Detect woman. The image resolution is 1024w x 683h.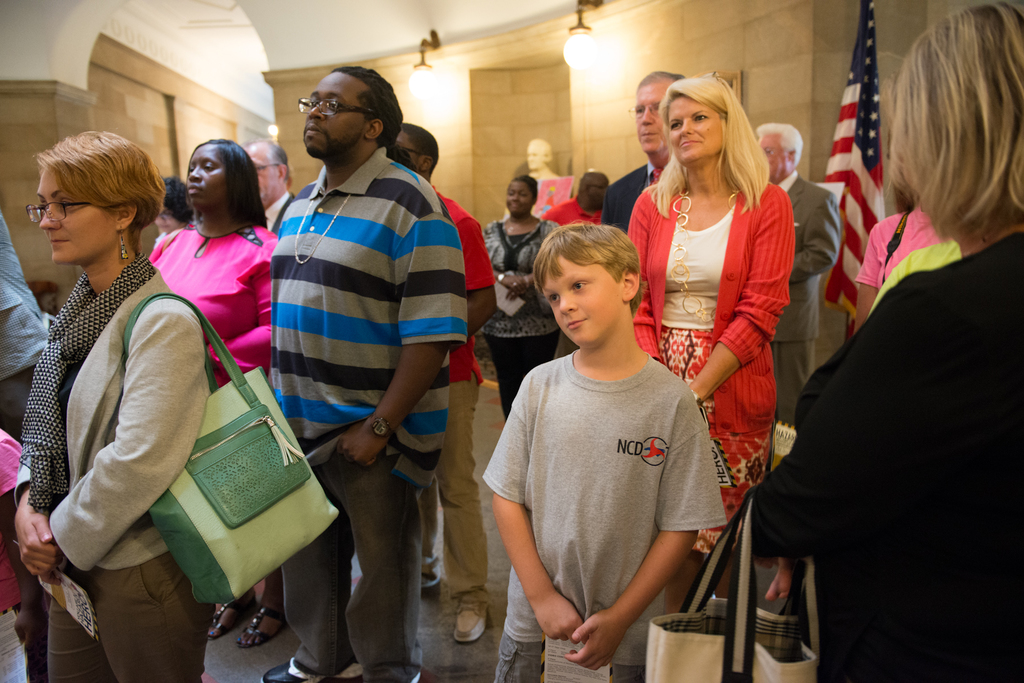
rect(740, 0, 1023, 682).
